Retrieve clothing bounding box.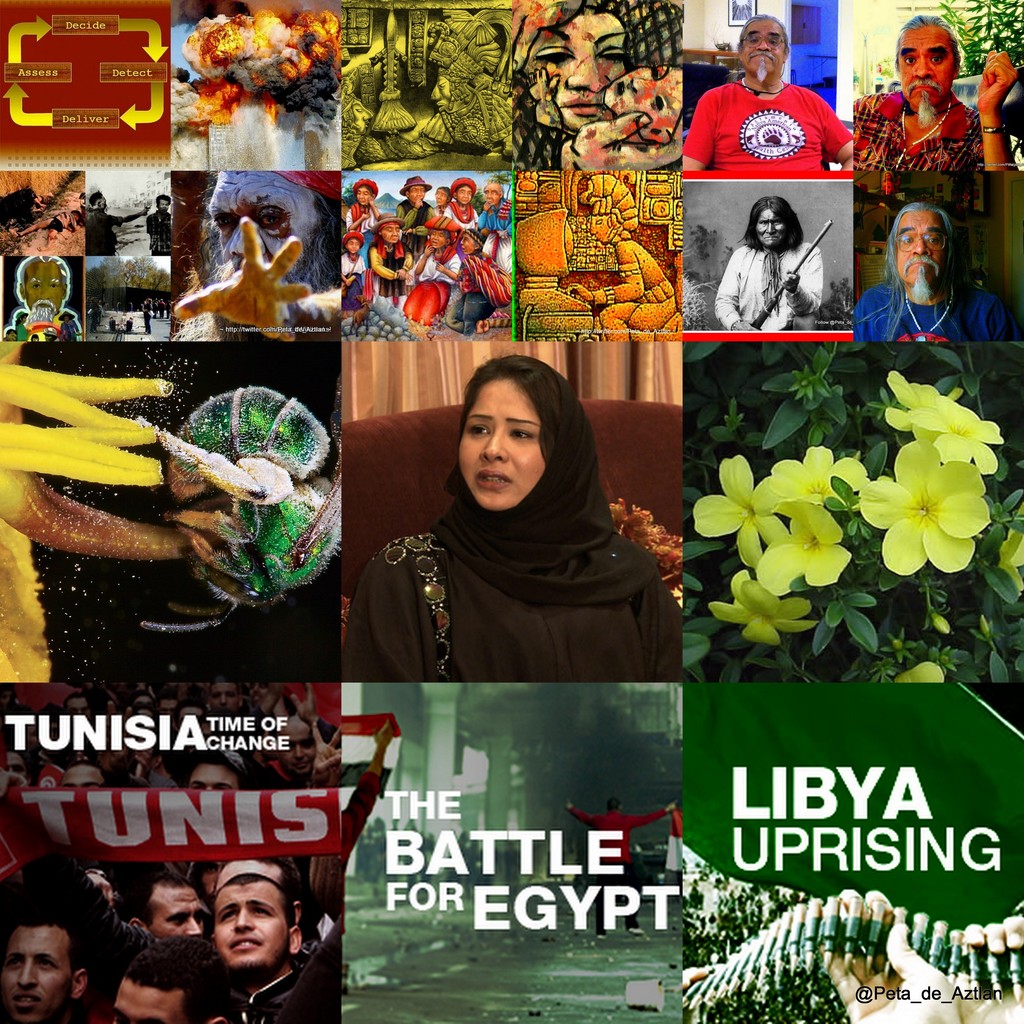
Bounding box: (712, 243, 812, 335).
